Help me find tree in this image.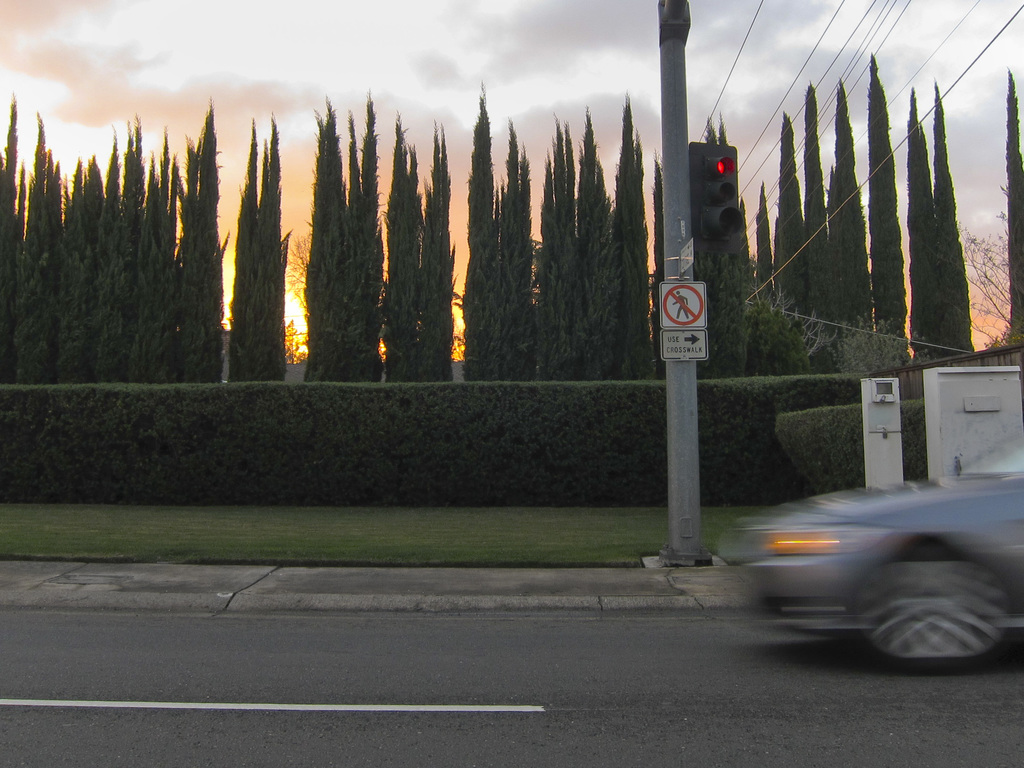
Found it: [995, 63, 1023, 355].
